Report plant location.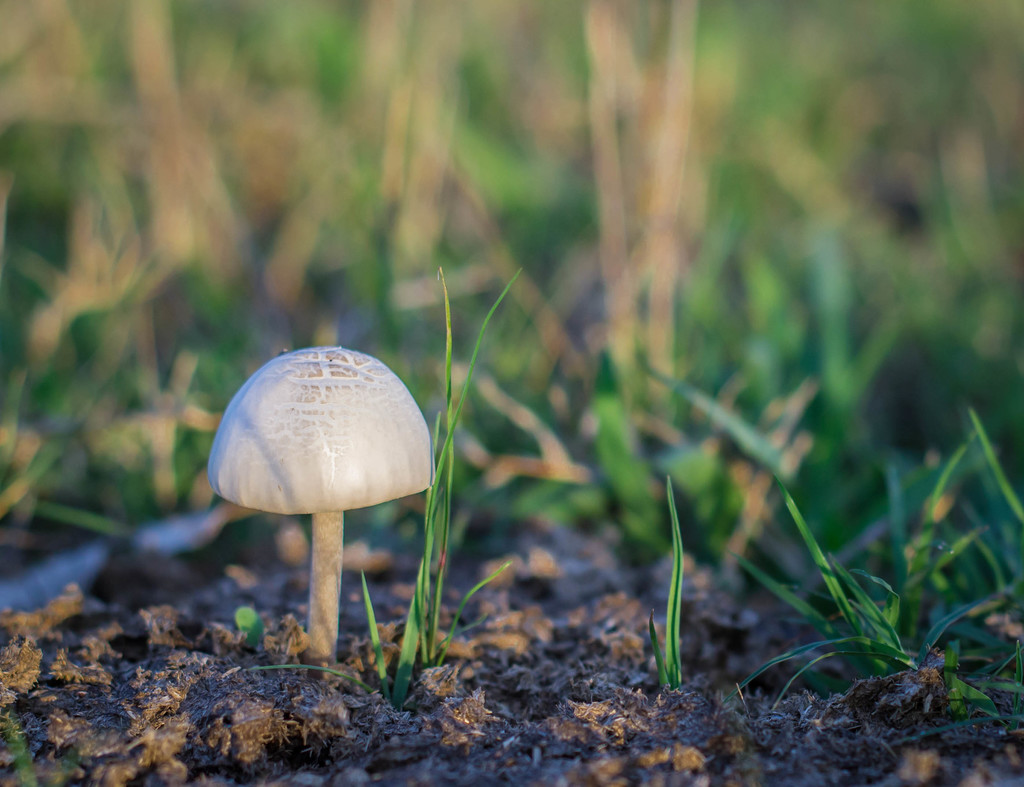
Report: (641, 470, 686, 690).
